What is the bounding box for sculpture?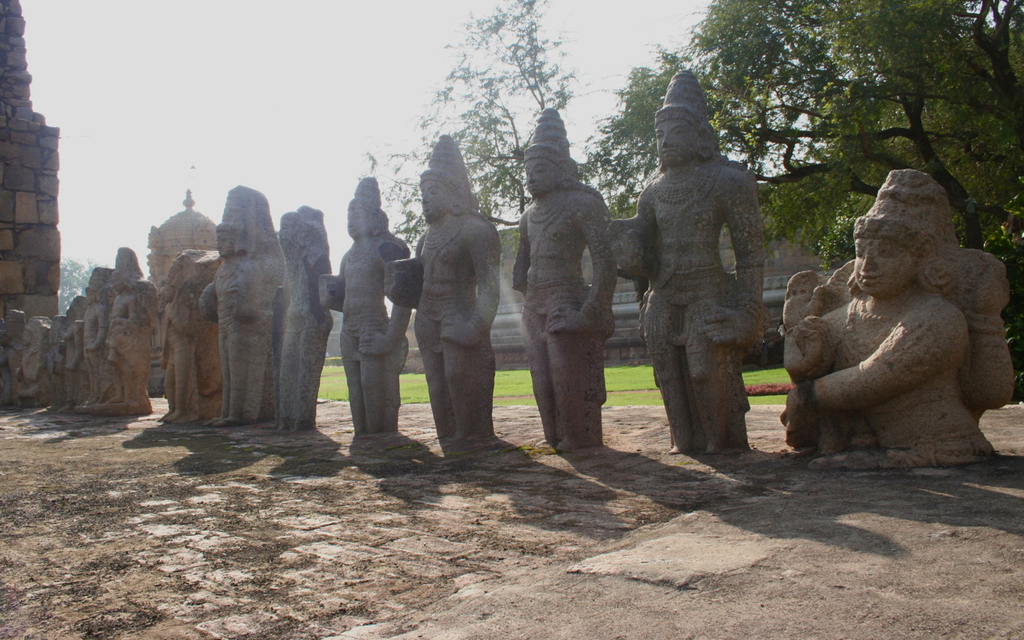
[x1=58, y1=294, x2=84, y2=410].
